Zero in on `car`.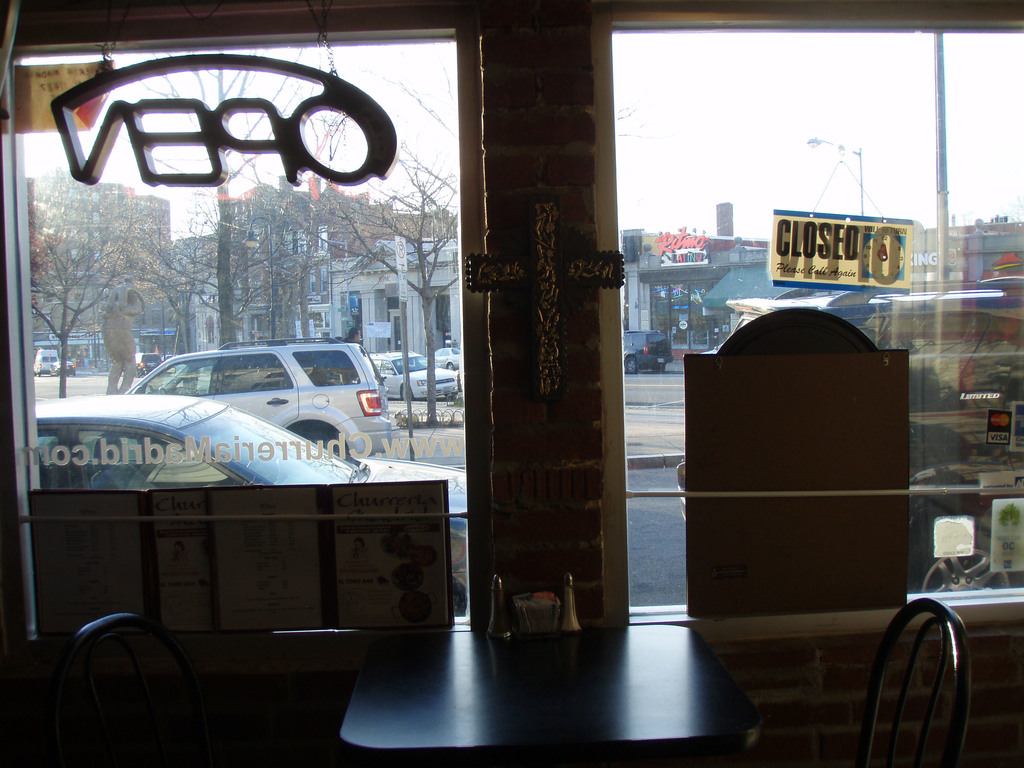
Zeroed in: 36, 396, 467, 617.
